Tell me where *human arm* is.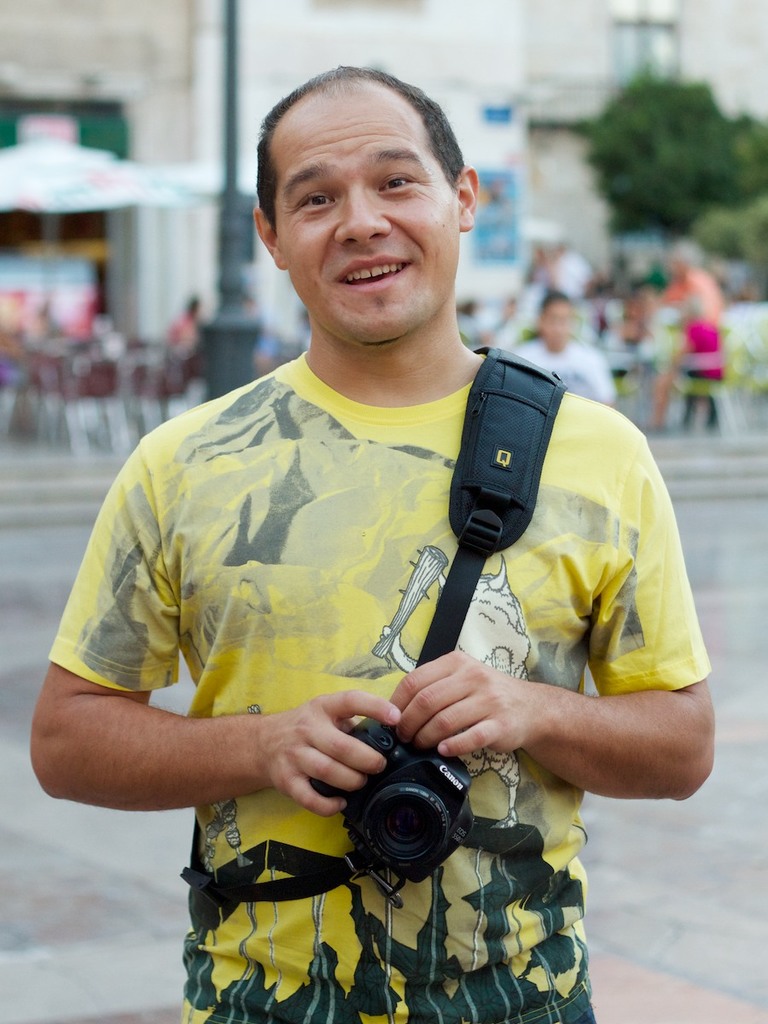
*human arm* is at pyautogui.locateOnScreen(375, 543, 705, 840).
